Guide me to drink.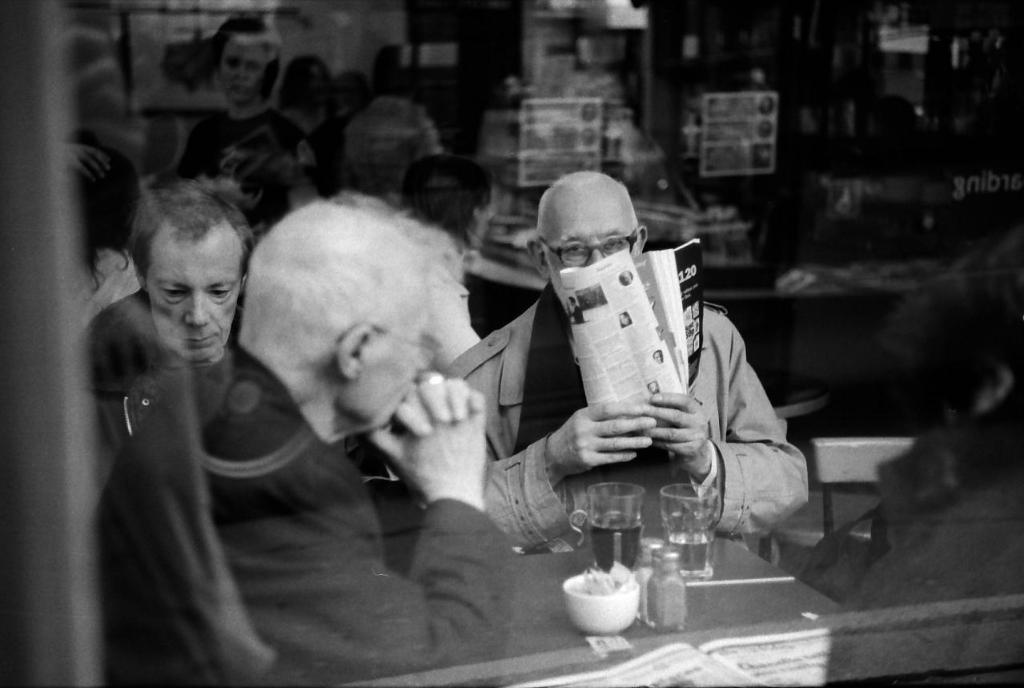
Guidance: (x1=591, y1=516, x2=646, y2=575).
